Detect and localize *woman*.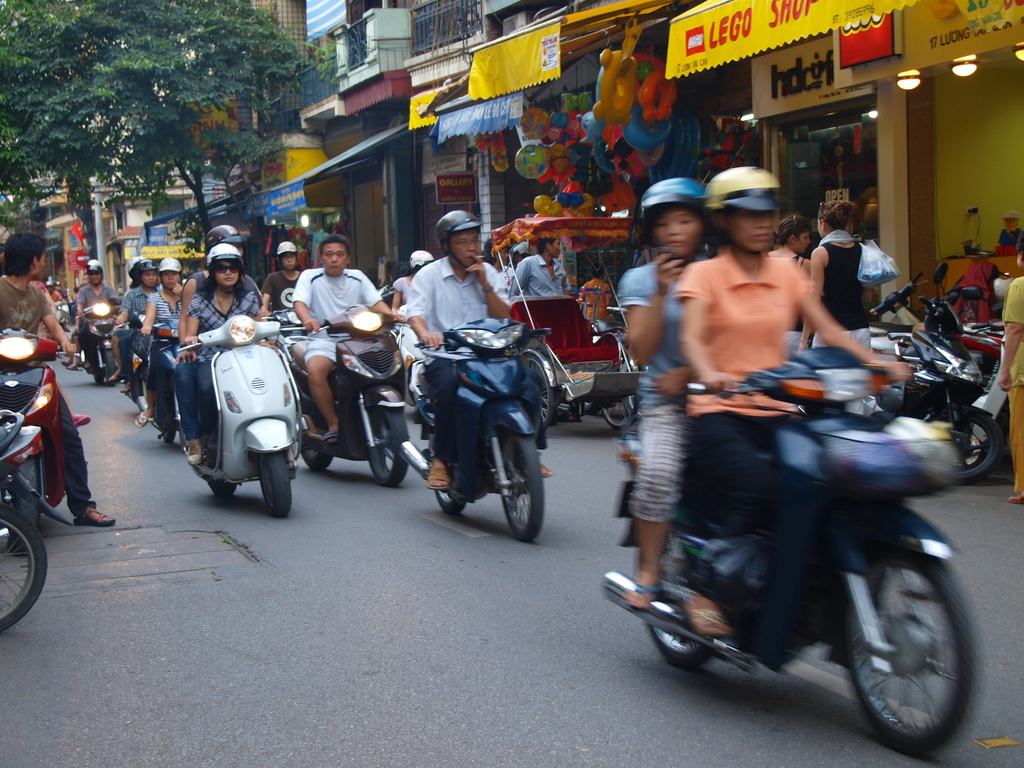
Localized at (x1=797, y1=202, x2=876, y2=416).
